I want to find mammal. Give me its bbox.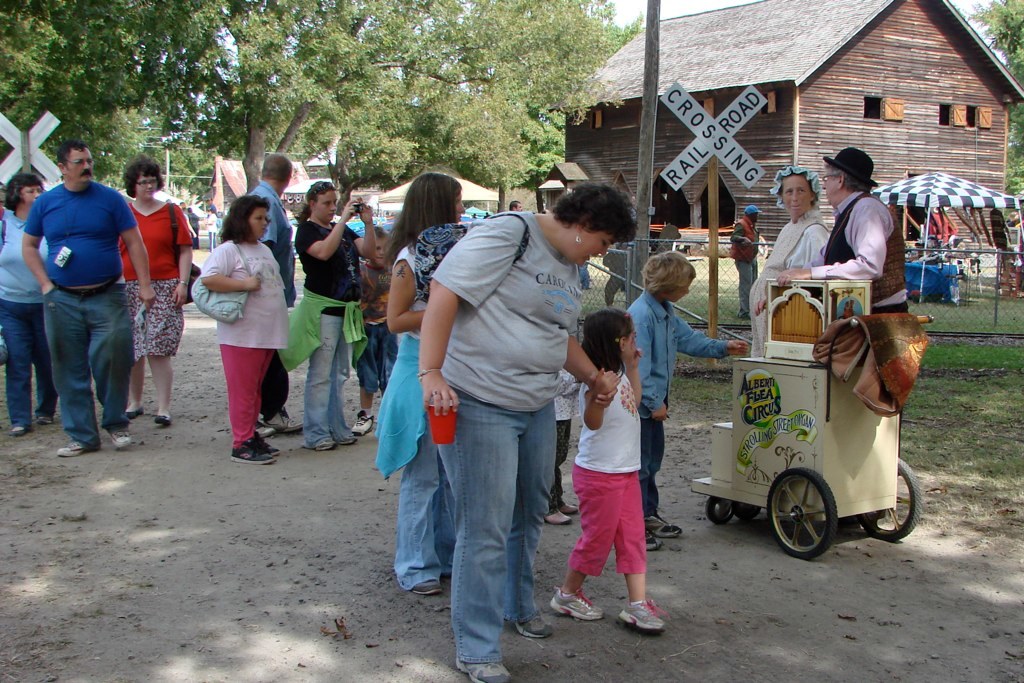
box=[121, 149, 198, 428].
